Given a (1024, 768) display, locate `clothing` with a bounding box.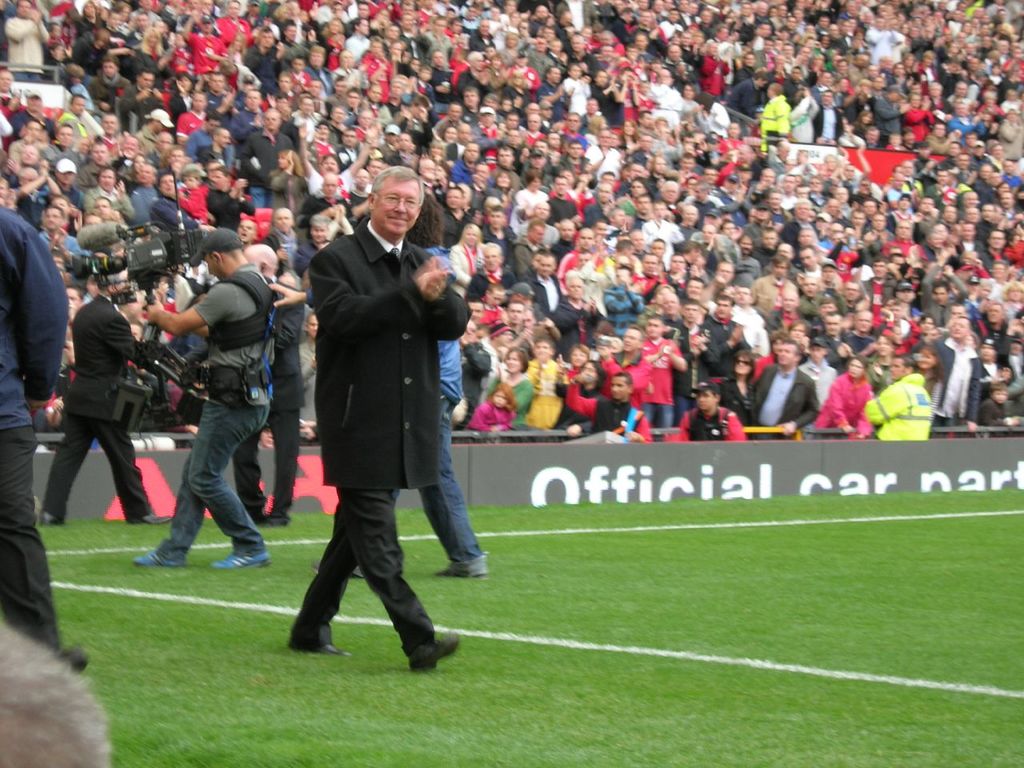
Located: bbox(530, 271, 561, 319).
